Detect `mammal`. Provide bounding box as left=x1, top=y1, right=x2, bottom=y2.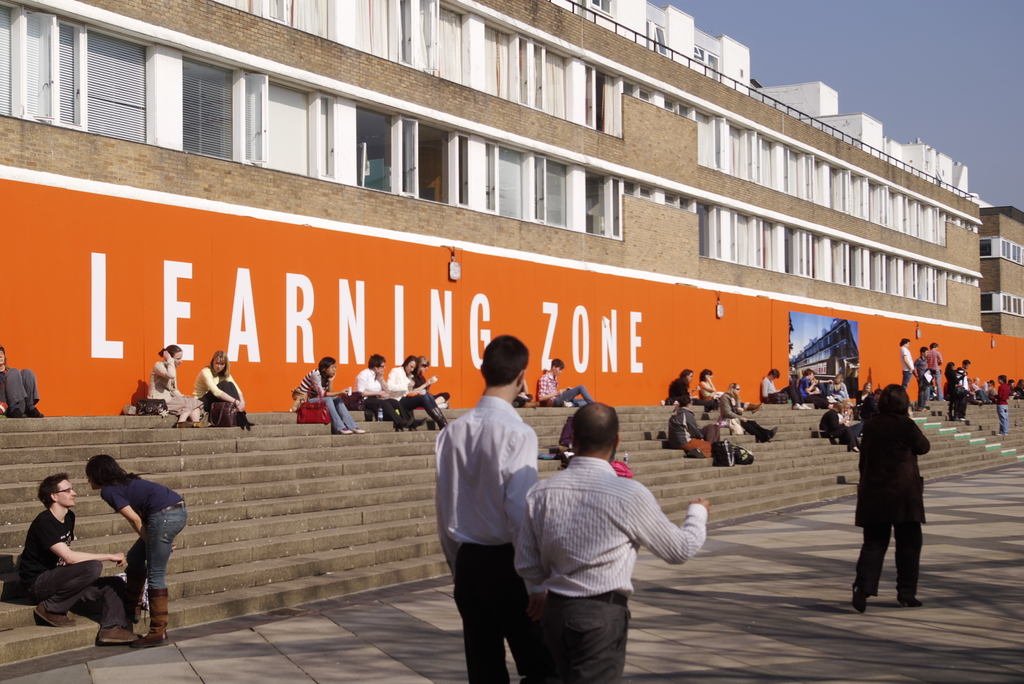
left=84, top=452, right=189, bottom=648.
